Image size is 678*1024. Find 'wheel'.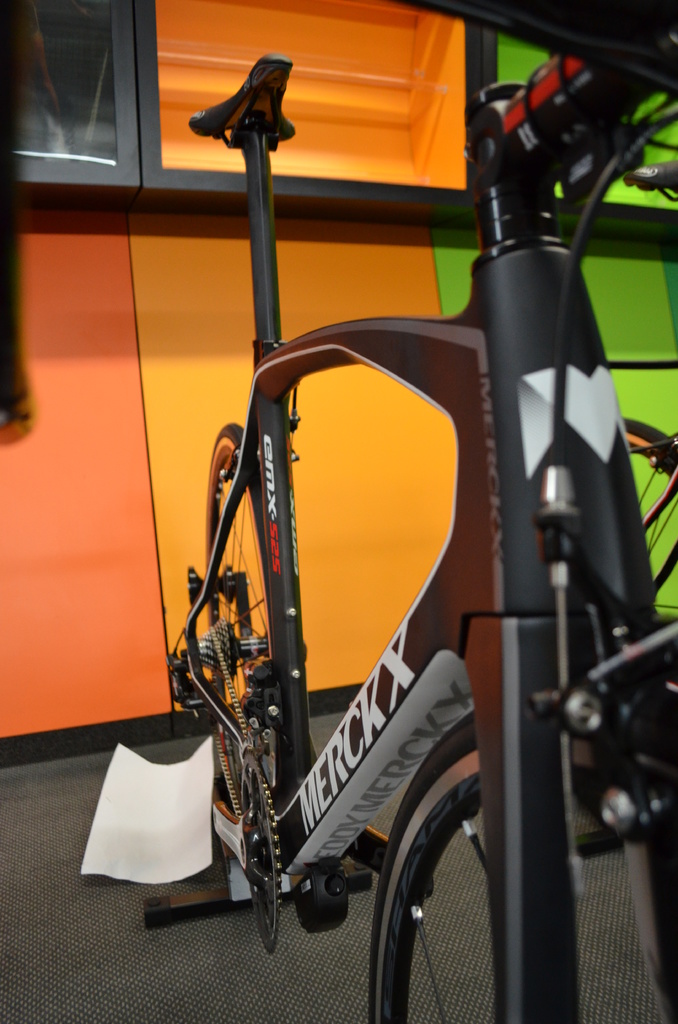
[left=202, top=421, right=295, bottom=816].
